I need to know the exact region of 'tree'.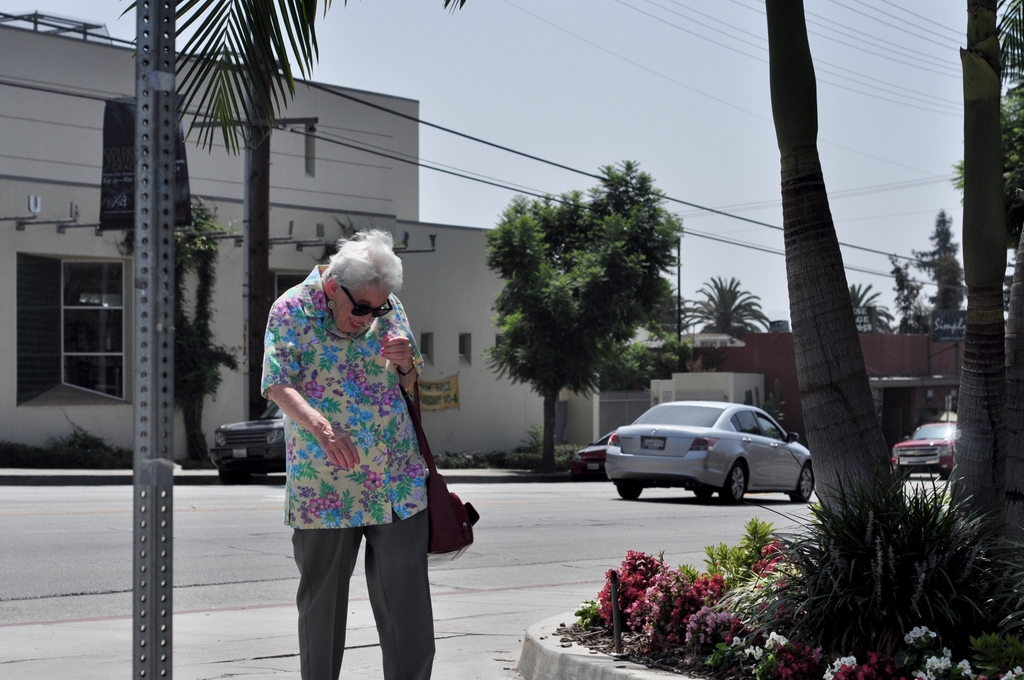
Region: {"x1": 766, "y1": 0, "x2": 908, "y2": 570}.
